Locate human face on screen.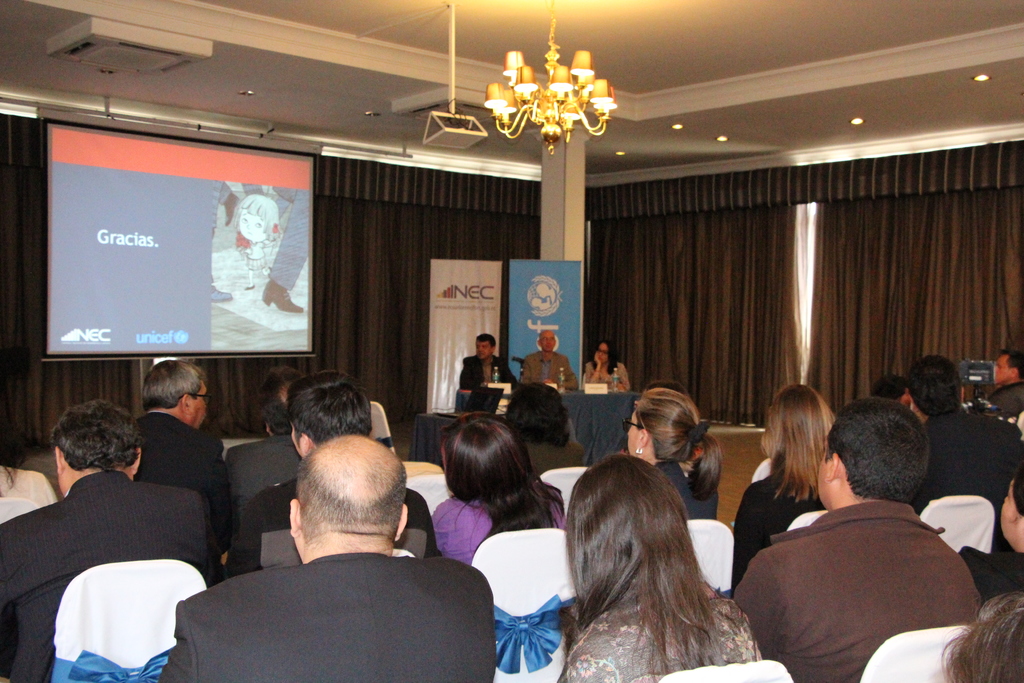
On screen at 624:413:644:457.
